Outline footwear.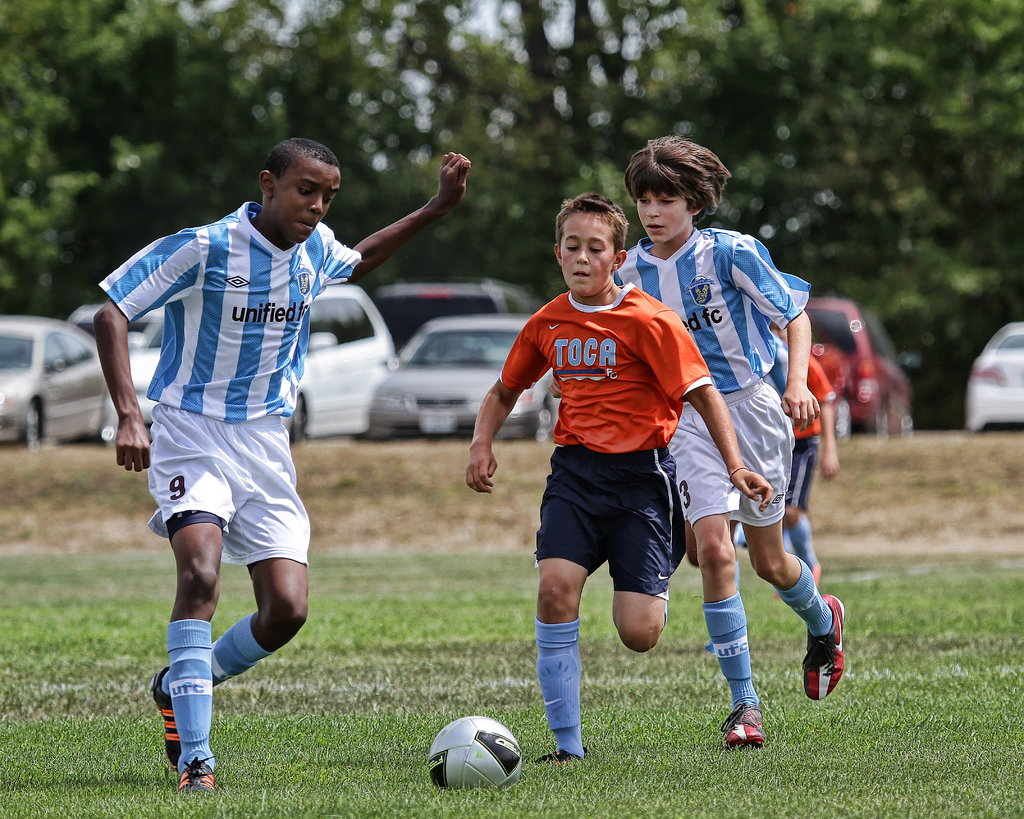
Outline: {"x1": 724, "y1": 703, "x2": 765, "y2": 747}.
